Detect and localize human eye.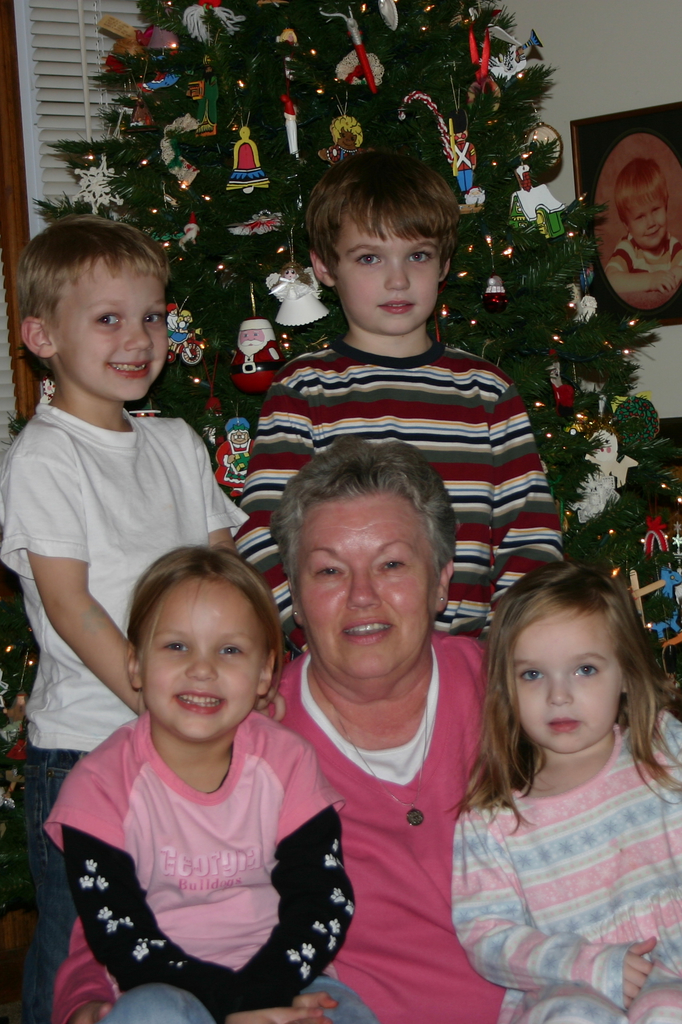
Localized at box=[309, 562, 344, 581].
